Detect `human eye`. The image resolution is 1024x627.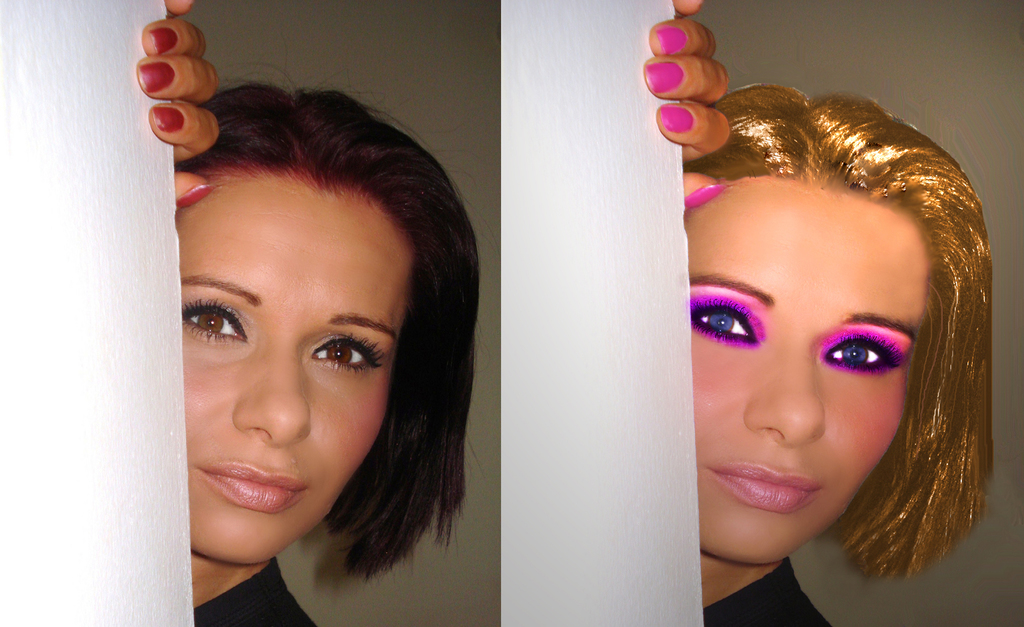
l=689, t=297, r=760, b=342.
